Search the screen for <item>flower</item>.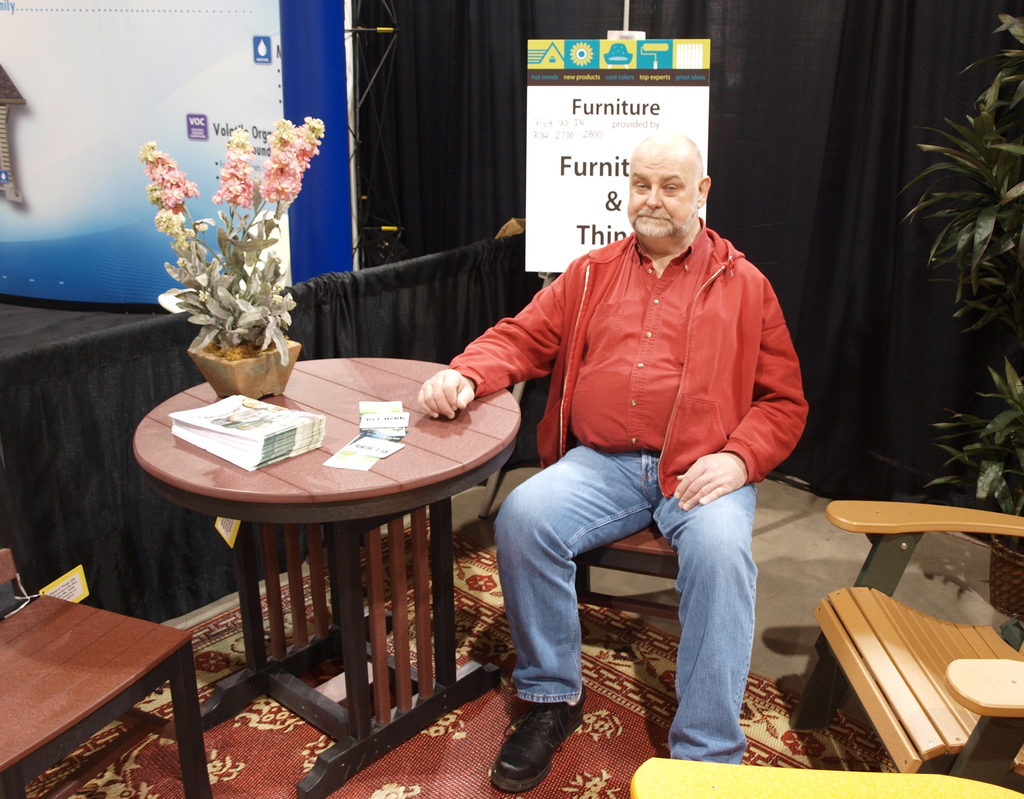
Found at x1=264 y1=118 x2=318 y2=168.
